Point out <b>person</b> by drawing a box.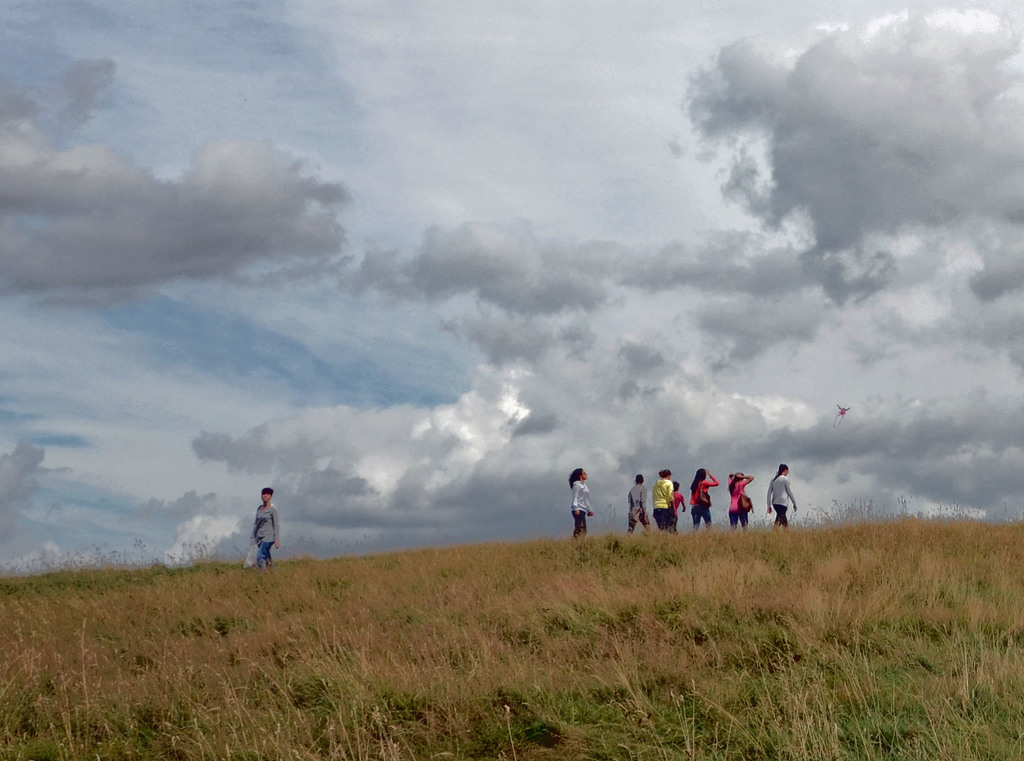
detection(766, 460, 799, 527).
